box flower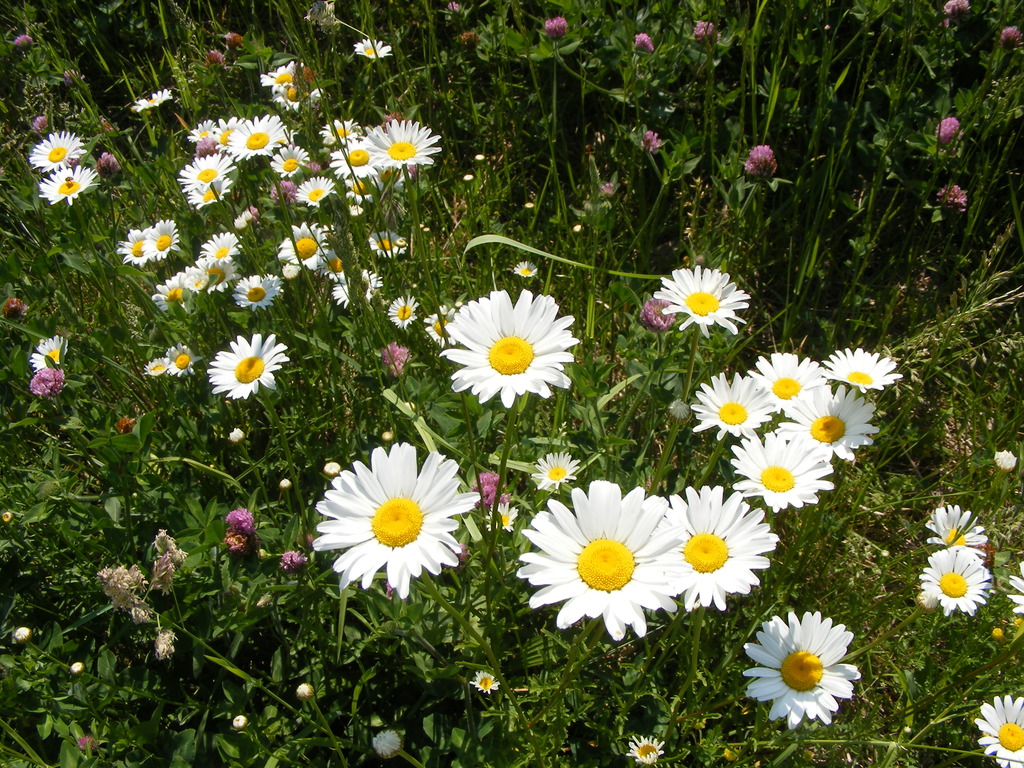
x1=383 y1=294 x2=419 y2=328
